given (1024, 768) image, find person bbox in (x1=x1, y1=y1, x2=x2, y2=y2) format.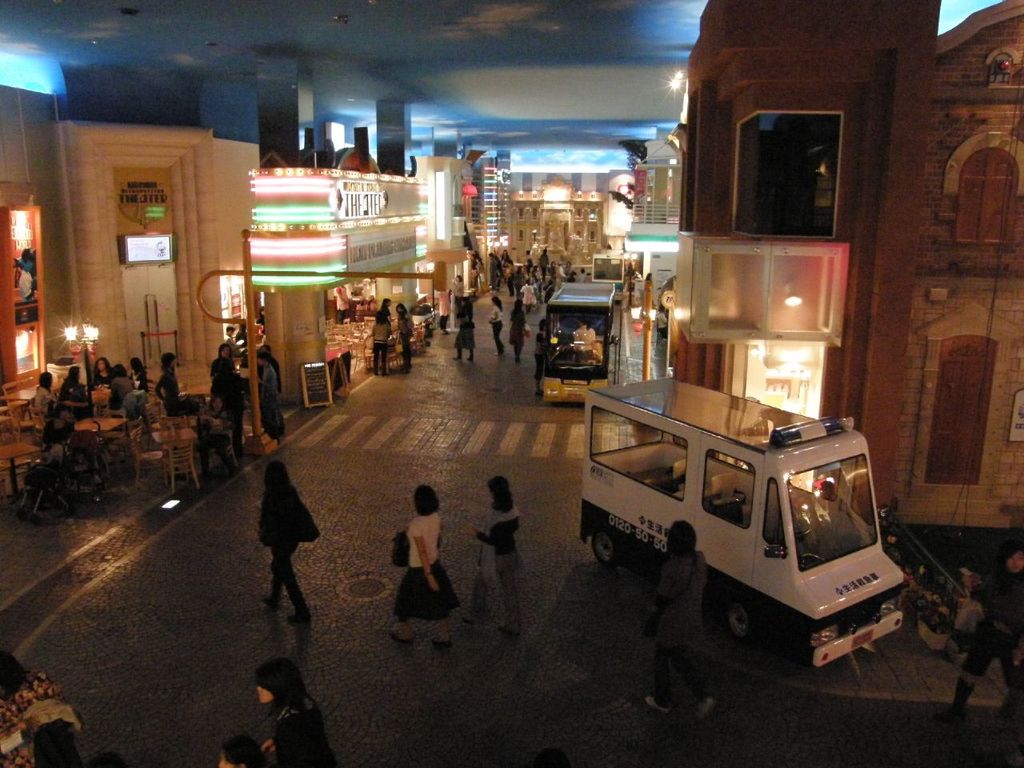
(x1=380, y1=300, x2=394, y2=334).
